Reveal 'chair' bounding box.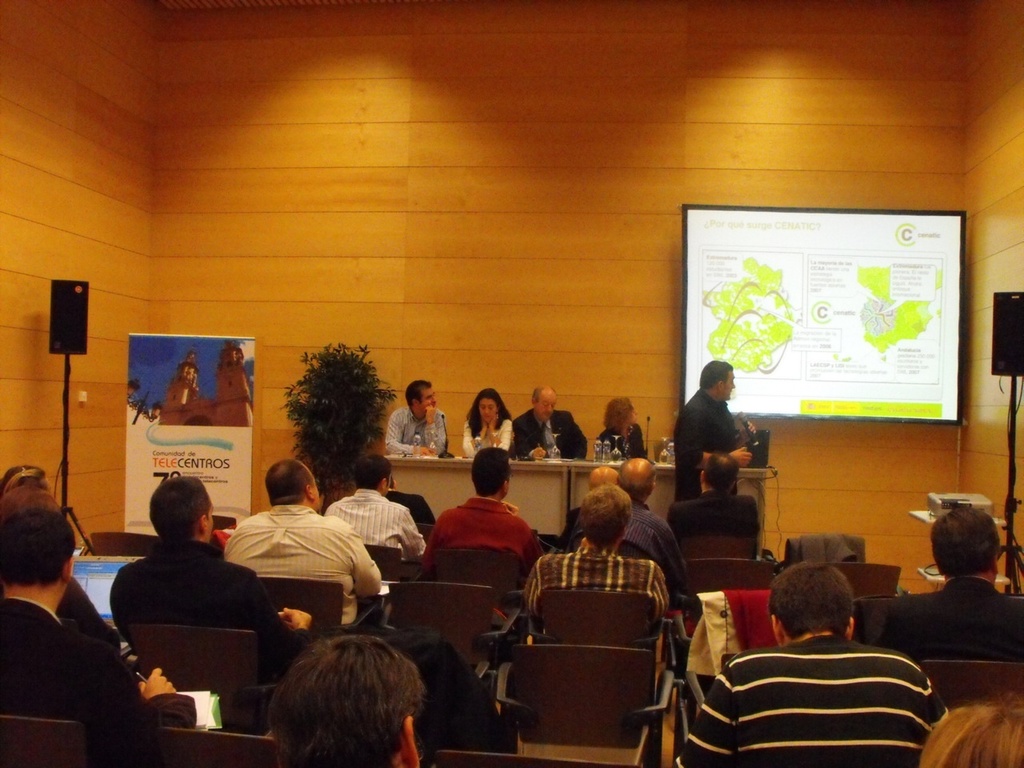
Revealed: bbox=(377, 581, 518, 685).
